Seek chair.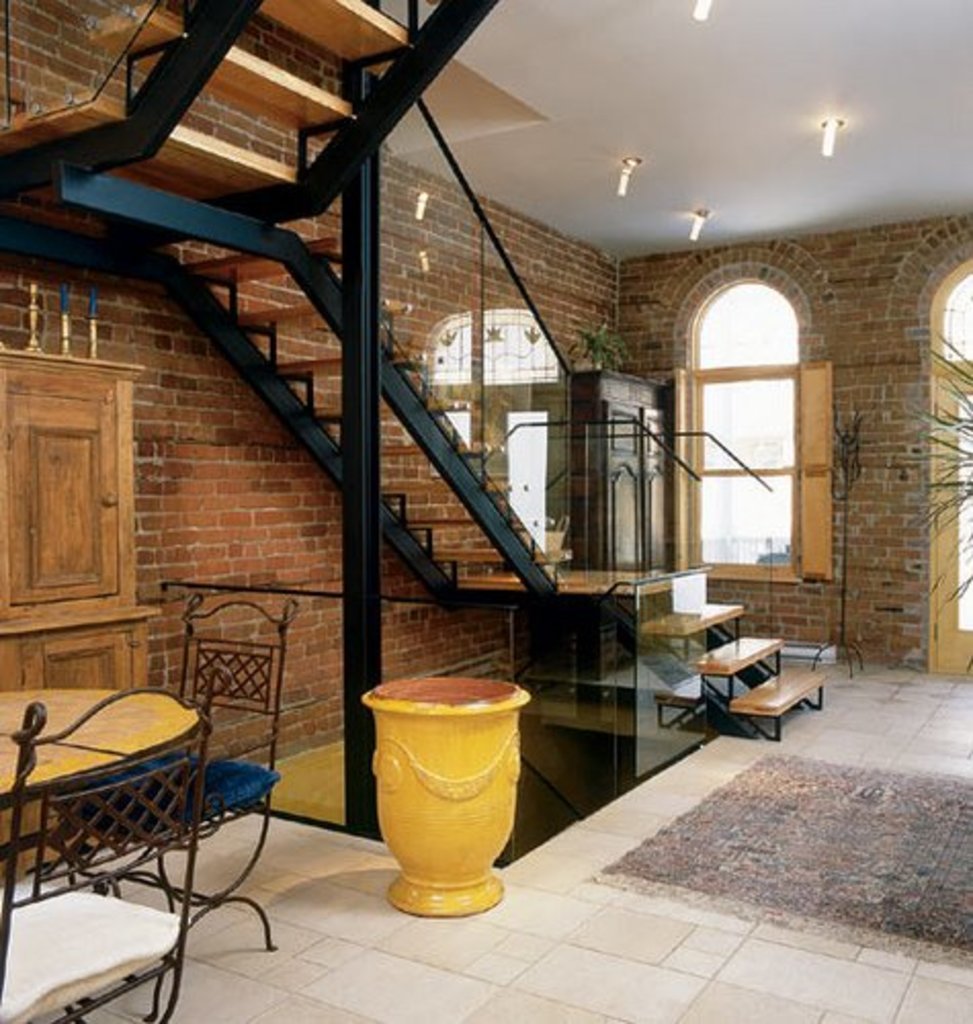
l=0, t=666, r=215, b=1022.
